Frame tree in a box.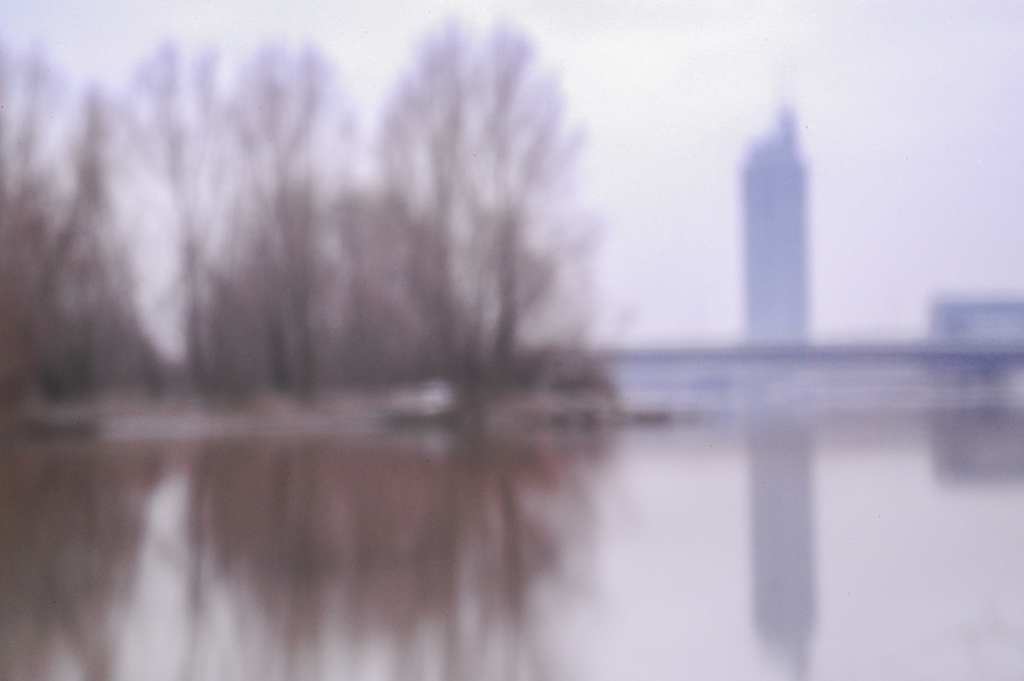
305/0/645/450.
